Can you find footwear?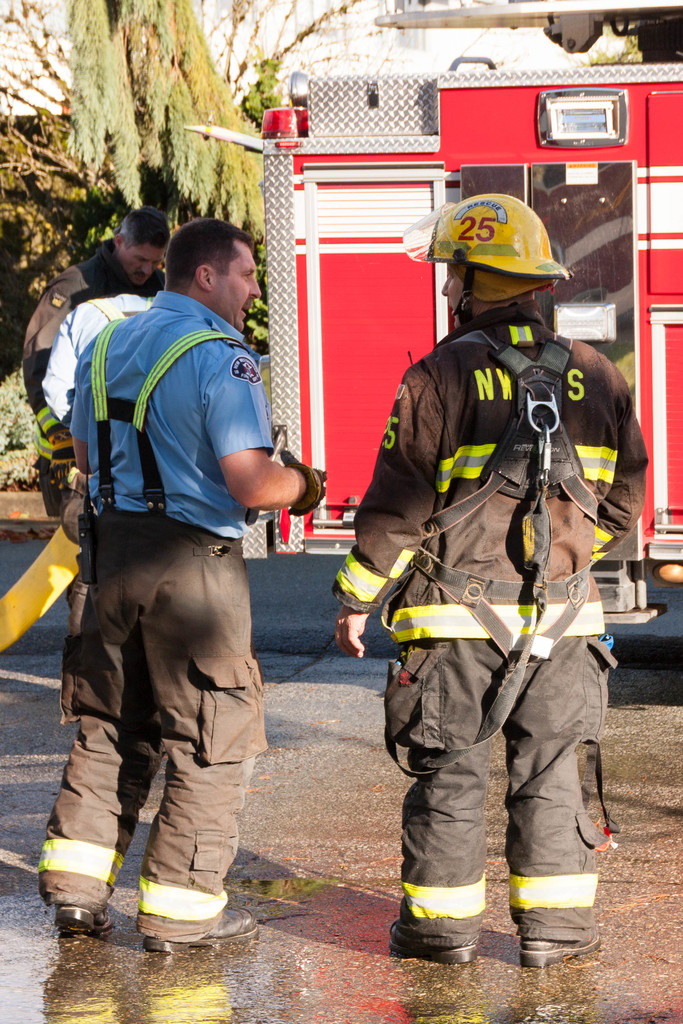
Yes, bounding box: 516,935,602,972.
